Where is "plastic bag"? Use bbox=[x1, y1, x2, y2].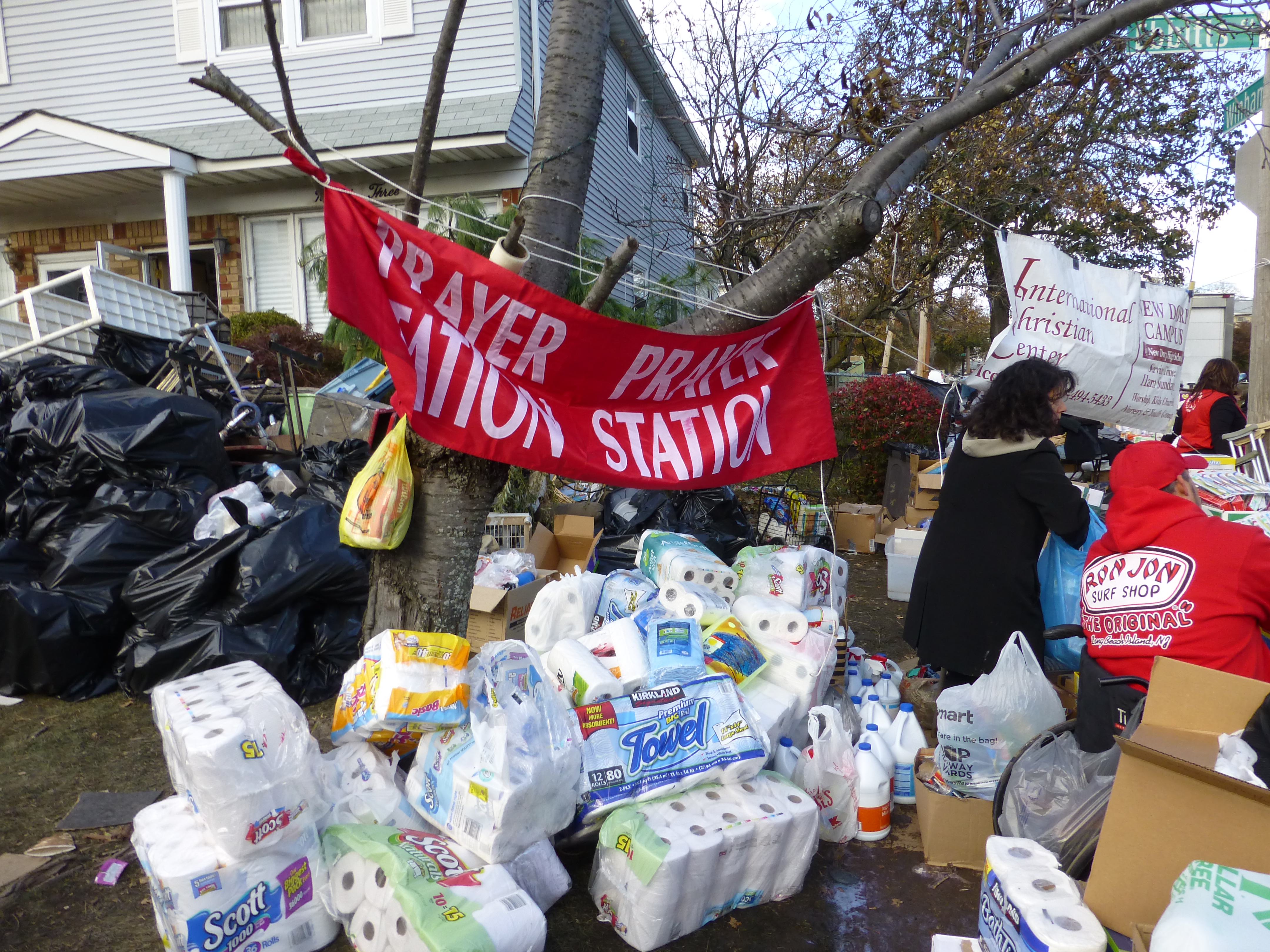
bbox=[231, 207, 252, 249].
